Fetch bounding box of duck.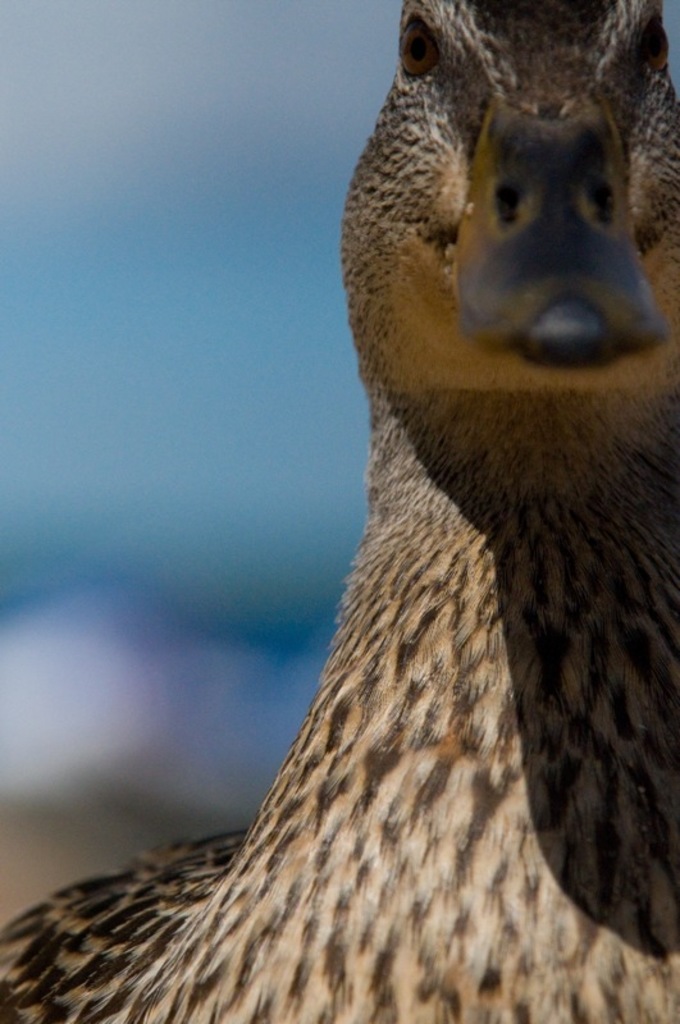
Bbox: l=109, t=14, r=679, b=1023.
